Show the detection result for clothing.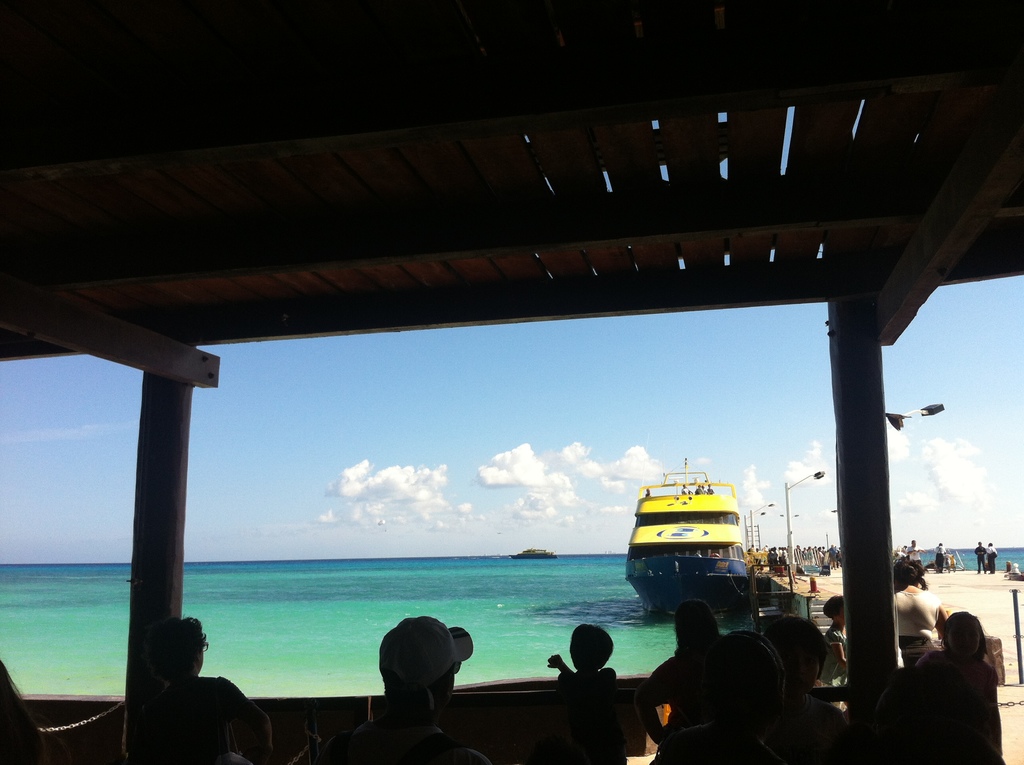
(x1=653, y1=716, x2=783, y2=764).
